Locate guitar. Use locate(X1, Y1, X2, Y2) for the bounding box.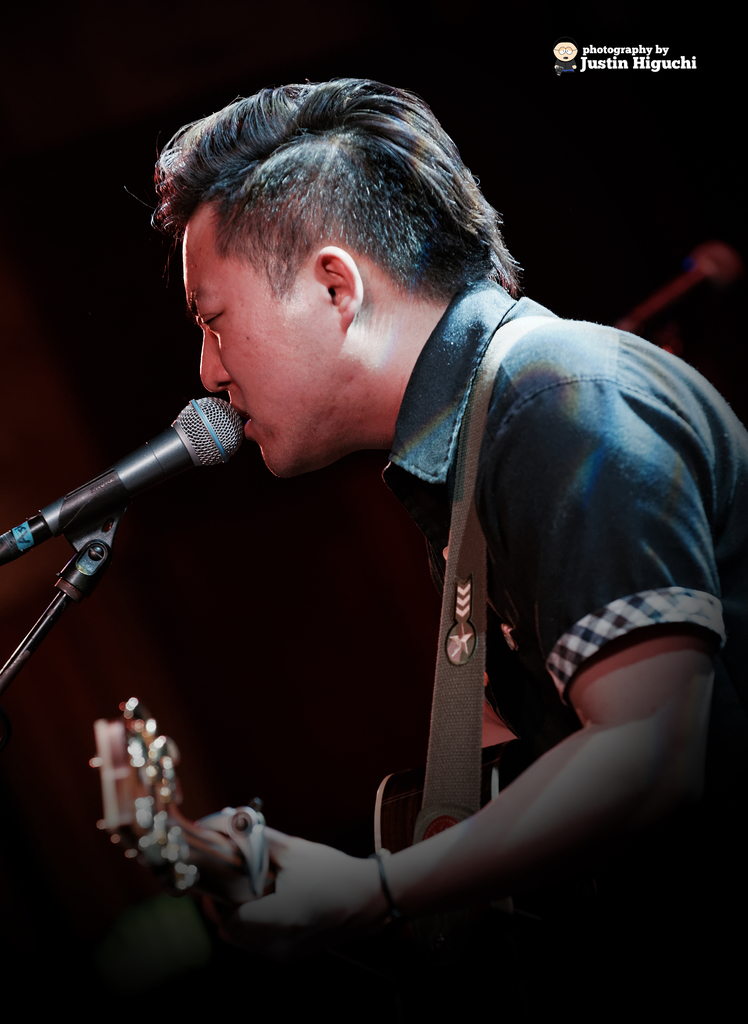
locate(77, 694, 515, 927).
